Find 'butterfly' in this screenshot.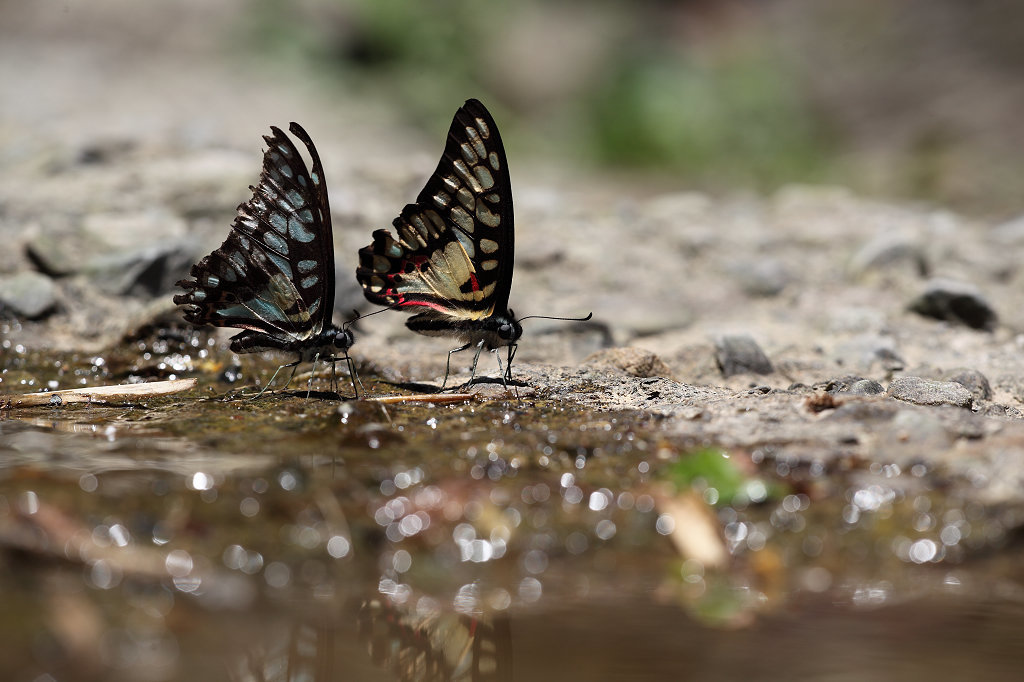
The bounding box for 'butterfly' is (174,124,378,406).
